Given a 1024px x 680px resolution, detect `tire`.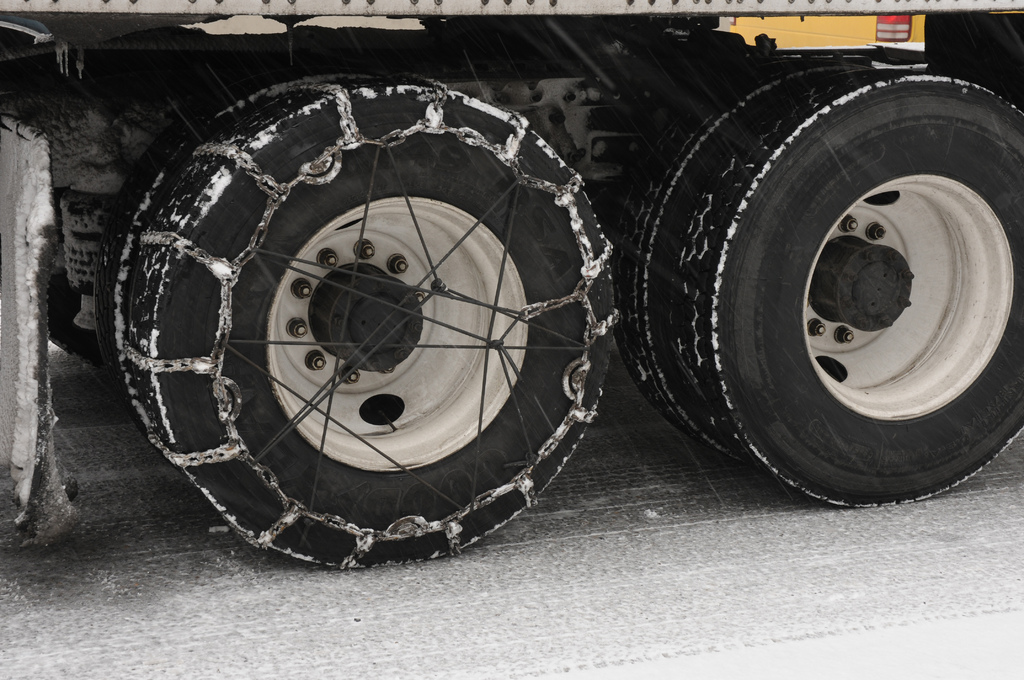
(99,70,612,572).
